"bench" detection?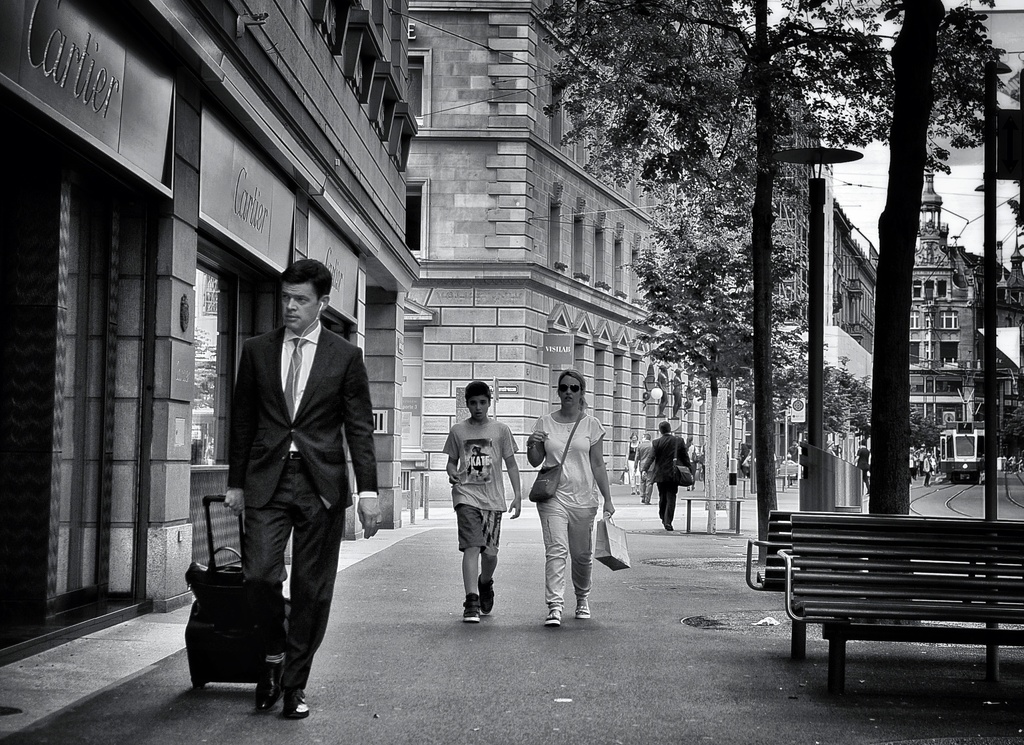
x1=774 y1=465 x2=801 y2=490
